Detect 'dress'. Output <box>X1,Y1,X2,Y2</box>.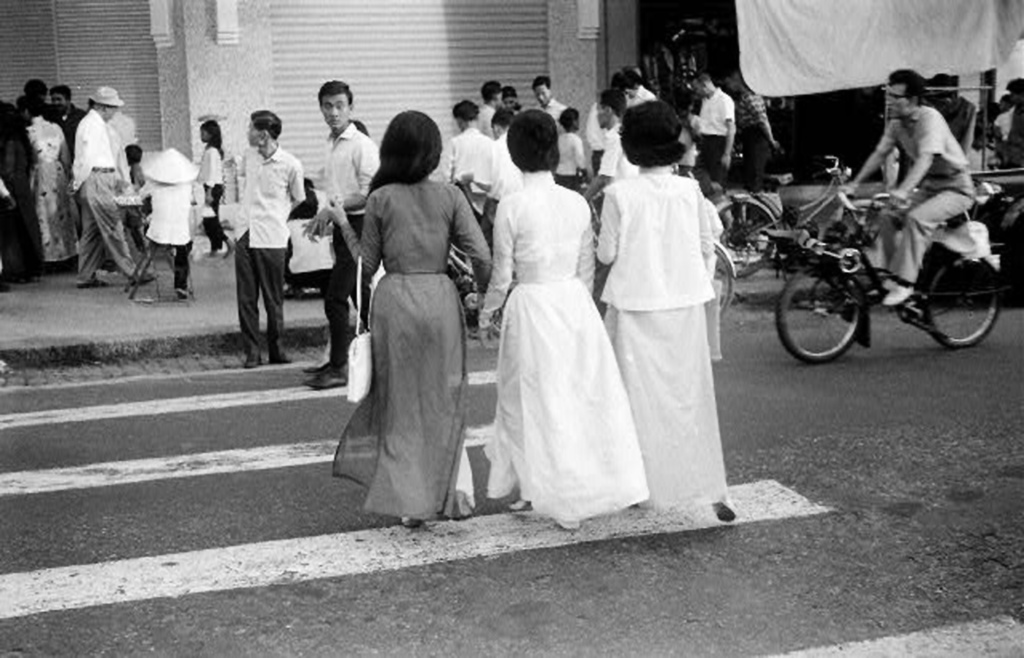
<box>592,175,714,505</box>.
